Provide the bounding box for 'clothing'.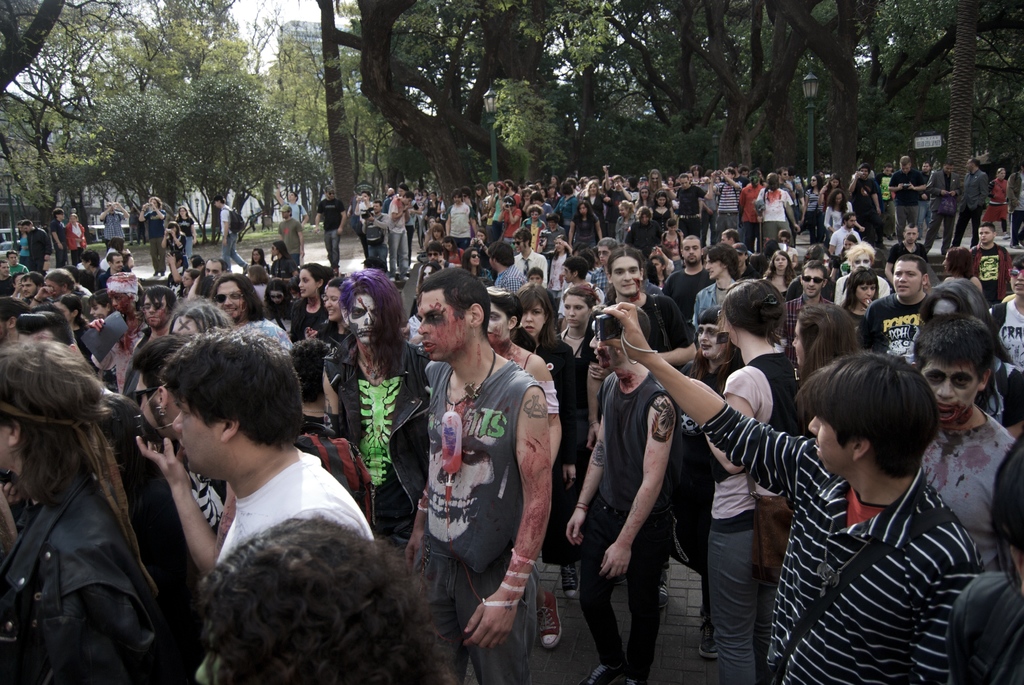
pyautogui.locateOnScreen(628, 352, 735, 574).
